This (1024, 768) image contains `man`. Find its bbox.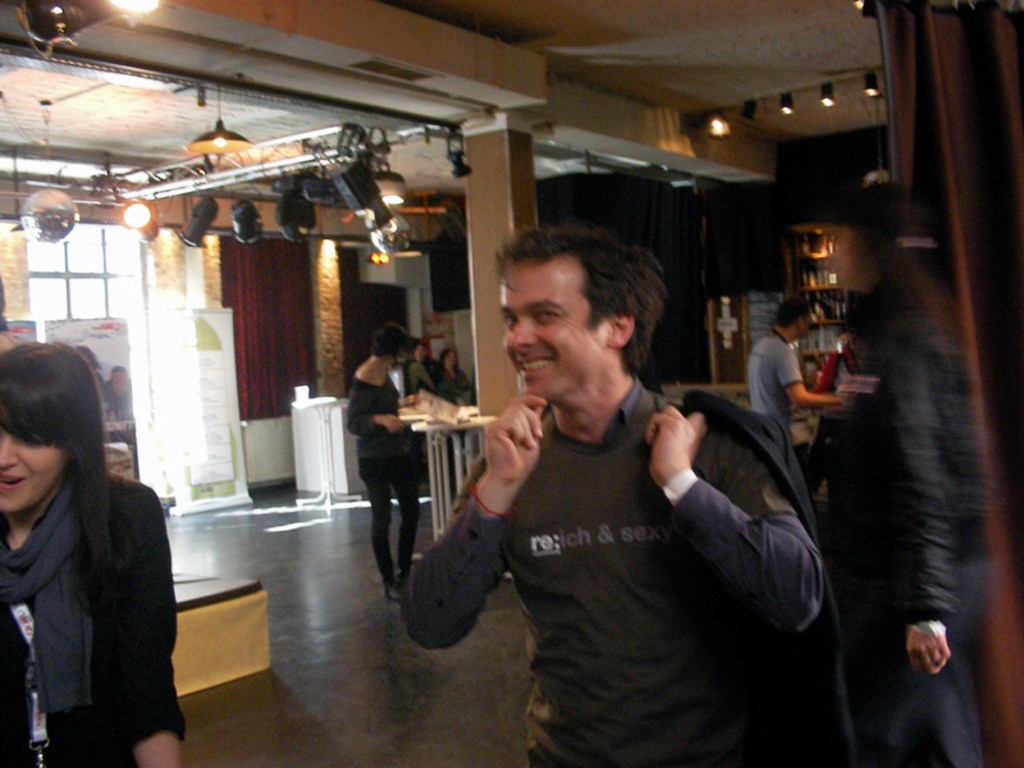
rect(744, 294, 844, 443).
